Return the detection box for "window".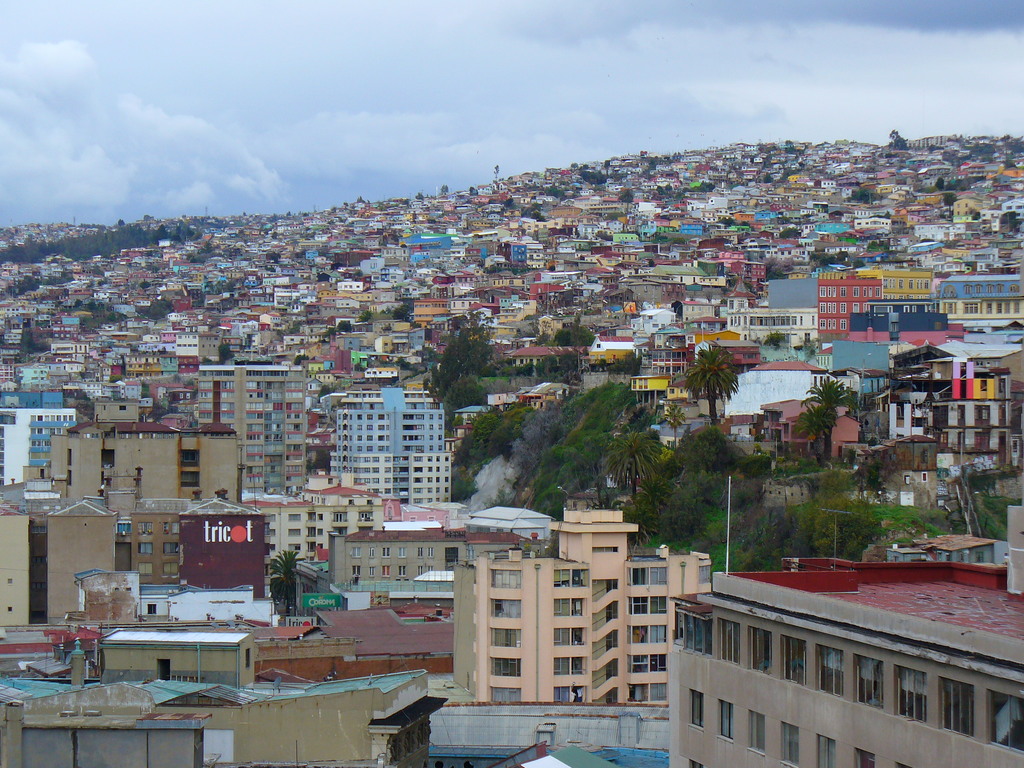
[x1=852, y1=304, x2=858, y2=312].
